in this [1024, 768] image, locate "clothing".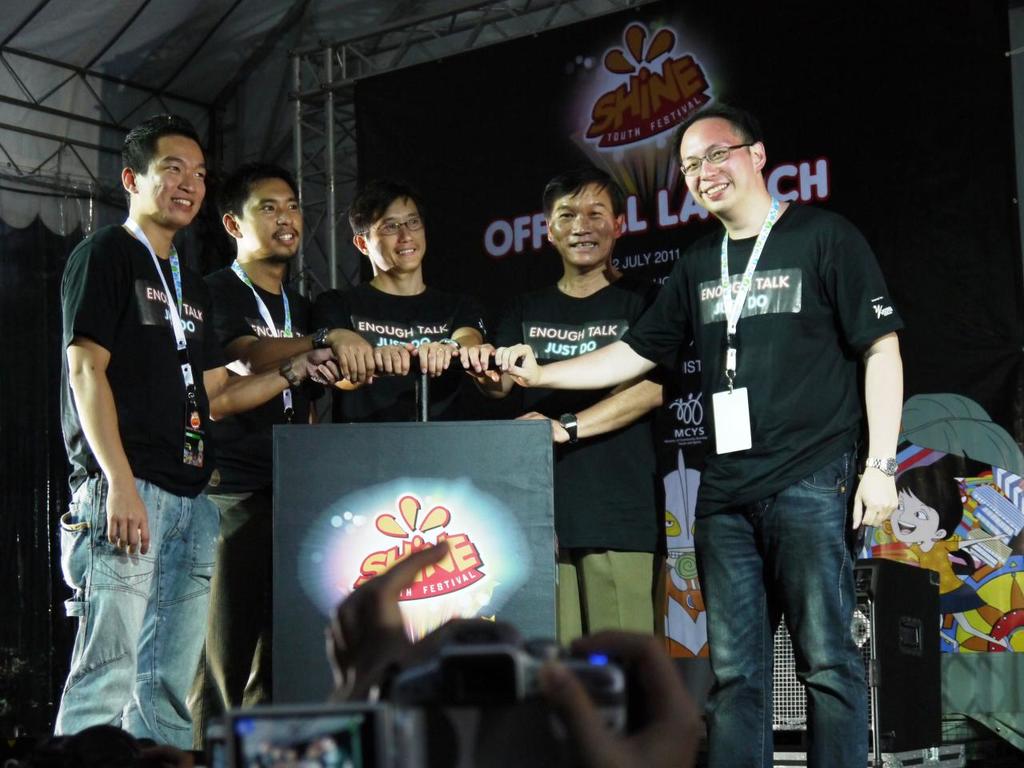
Bounding box: box(646, 121, 914, 718).
